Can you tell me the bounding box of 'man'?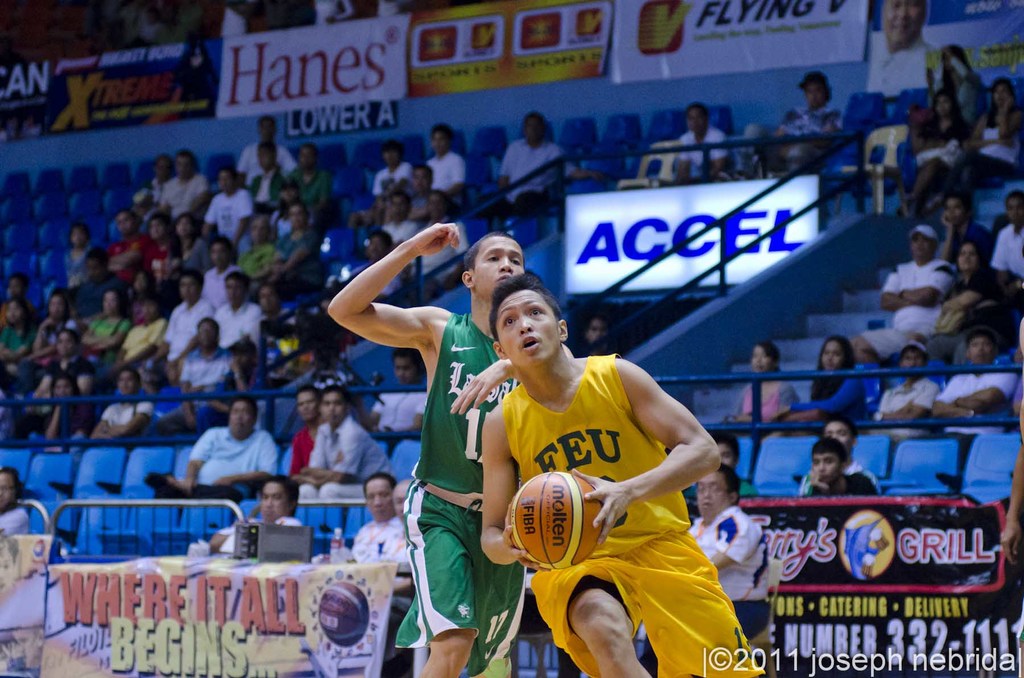
(296,383,390,499).
